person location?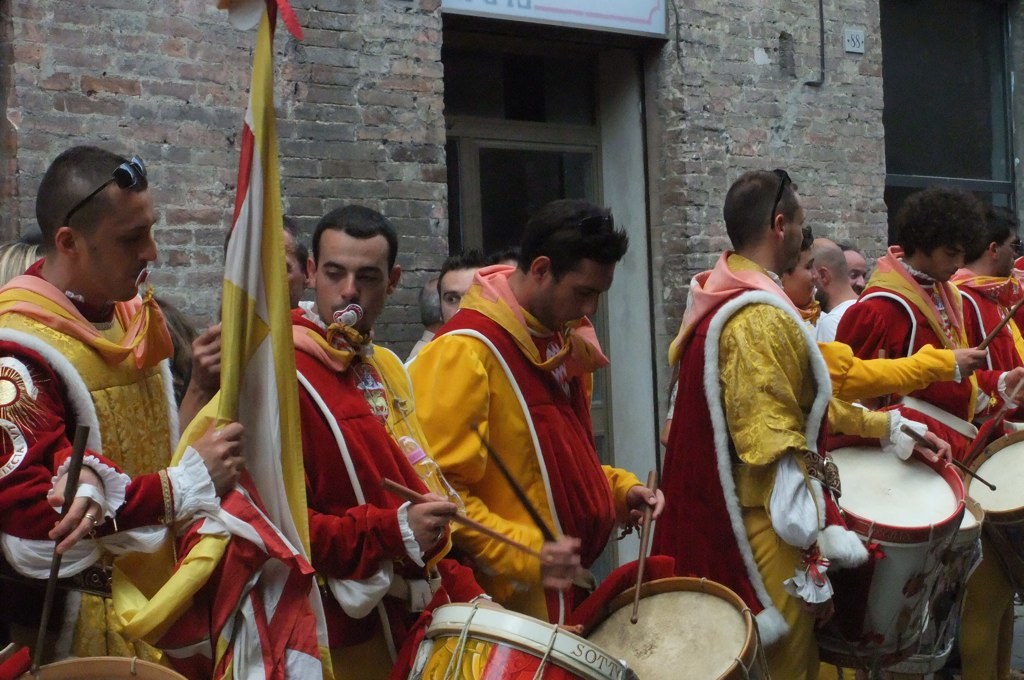
box=[413, 263, 498, 356]
